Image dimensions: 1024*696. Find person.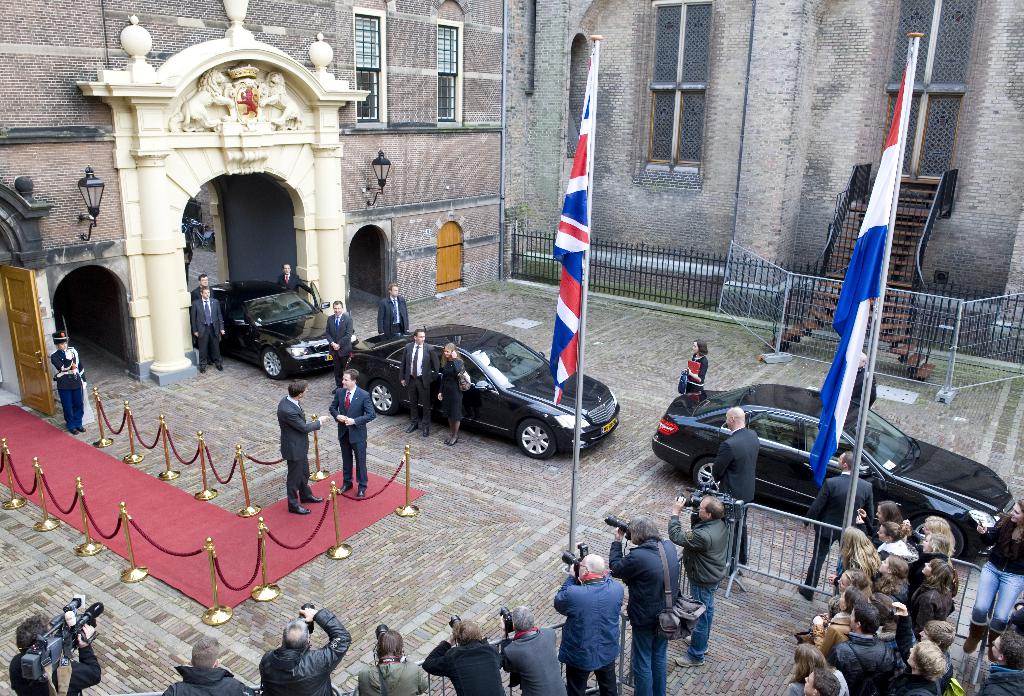
261,606,354,695.
